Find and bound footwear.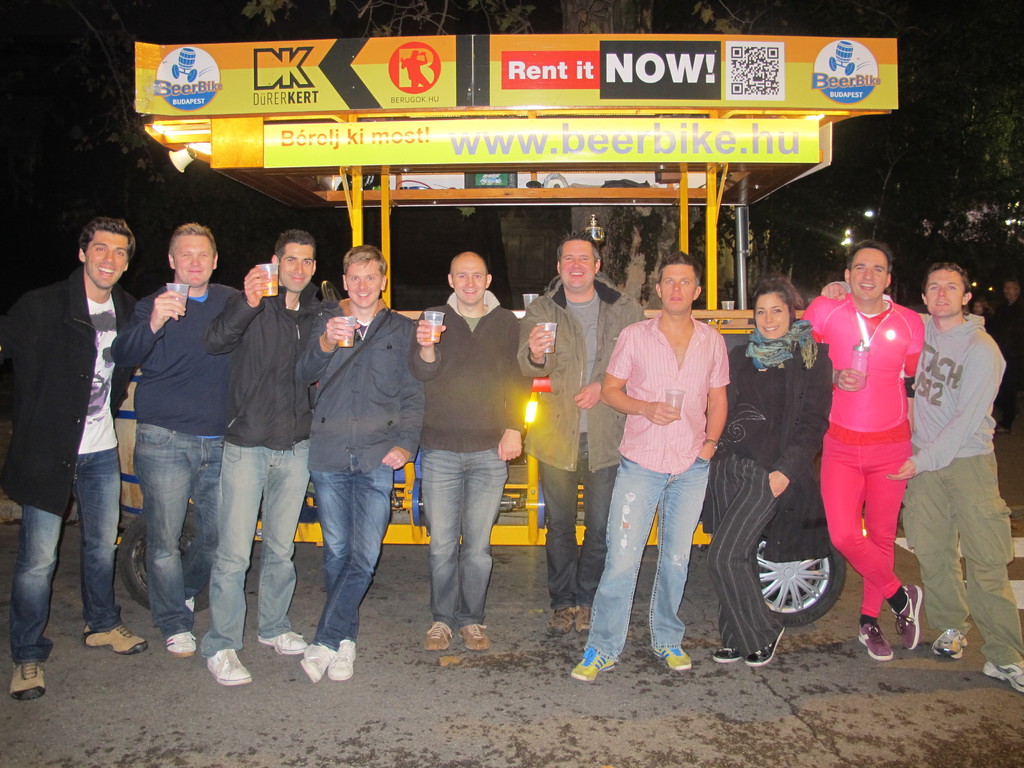
Bound: <region>210, 646, 250, 685</region>.
